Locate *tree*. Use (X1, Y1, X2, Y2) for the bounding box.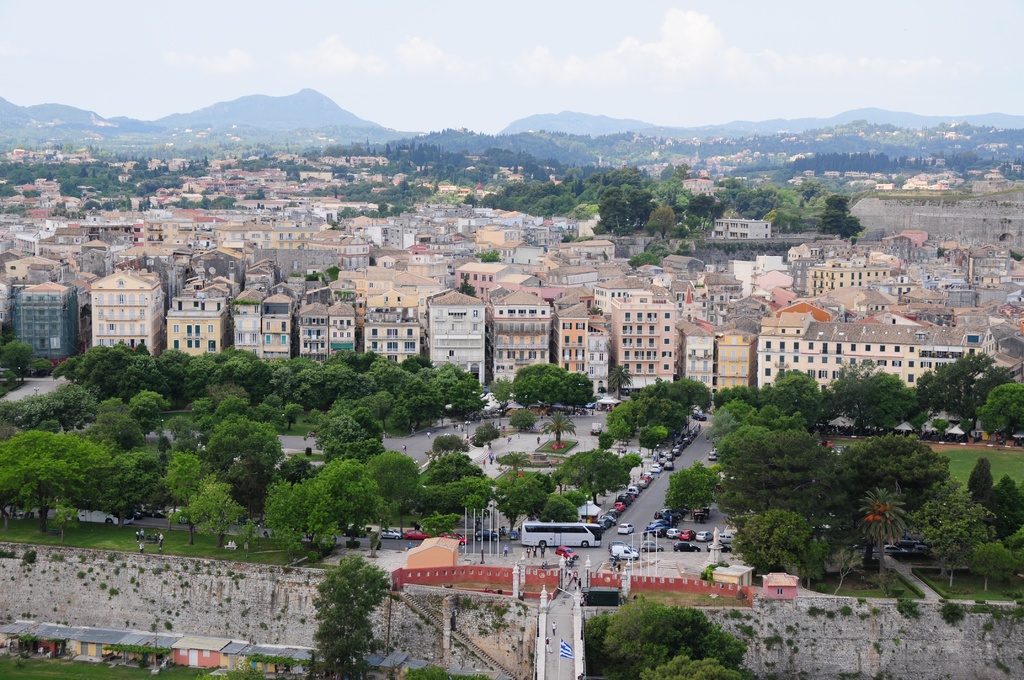
(424, 483, 443, 509).
